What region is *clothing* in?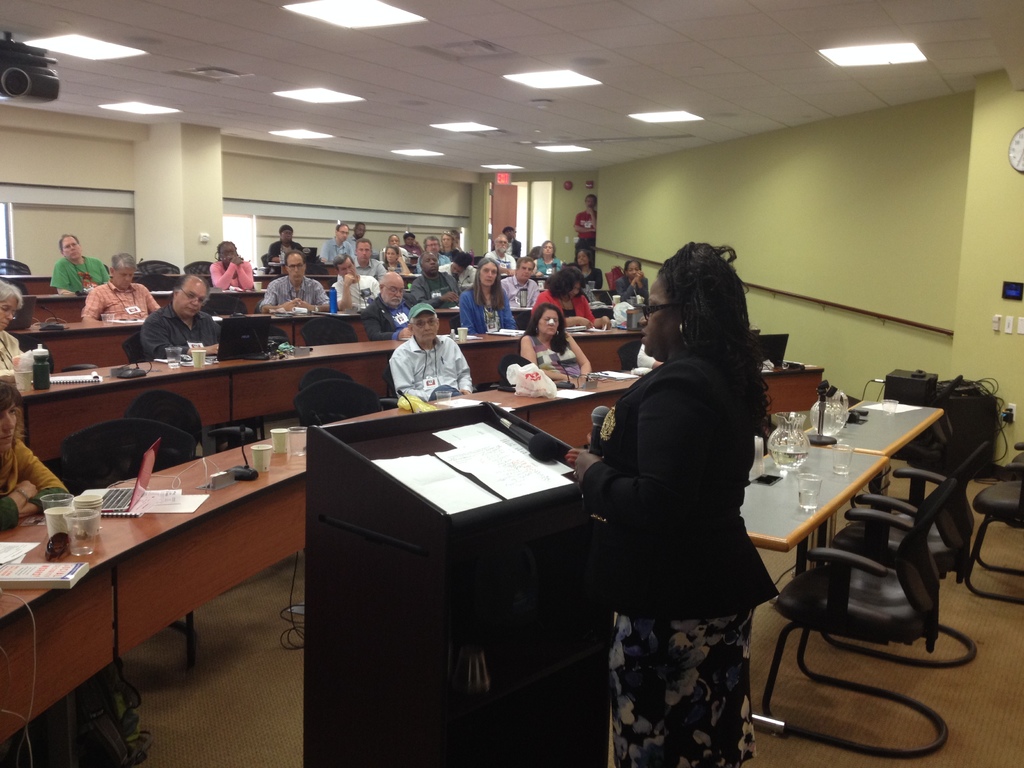
x1=0, y1=329, x2=20, y2=383.
